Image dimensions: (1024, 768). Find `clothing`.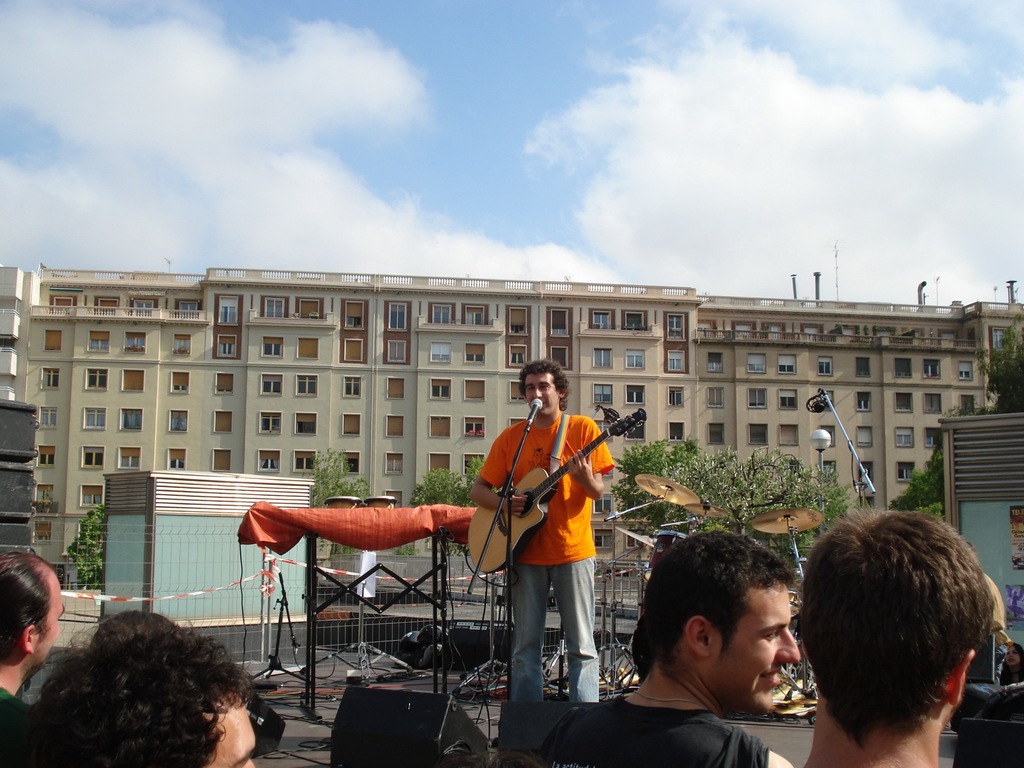
{"x1": 538, "y1": 694, "x2": 772, "y2": 767}.
